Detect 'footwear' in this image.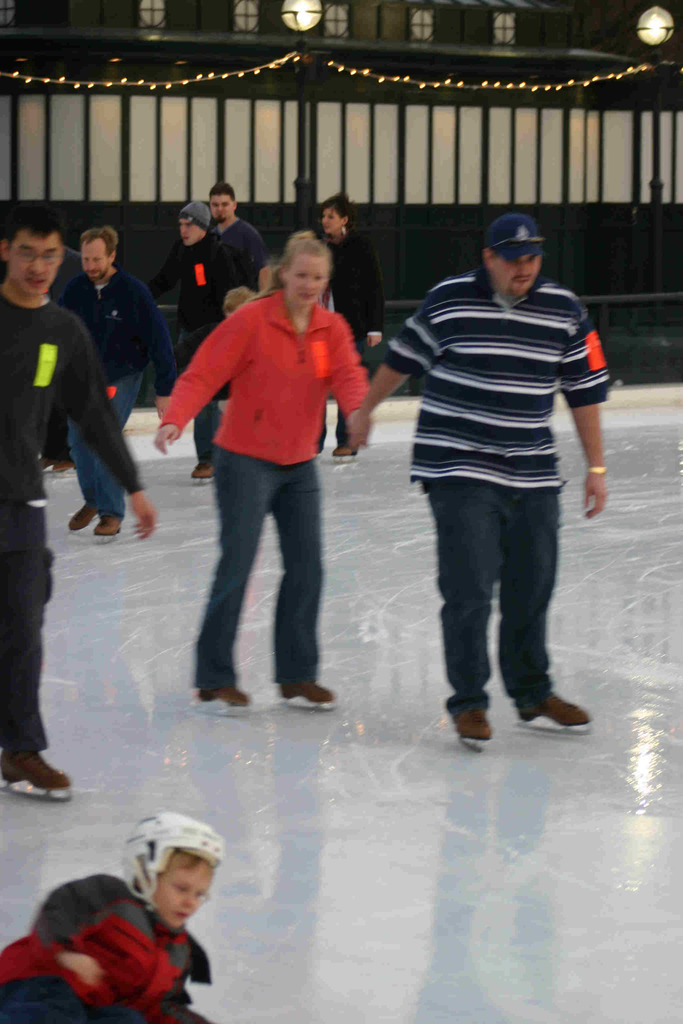
Detection: [199, 685, 255, 707].
